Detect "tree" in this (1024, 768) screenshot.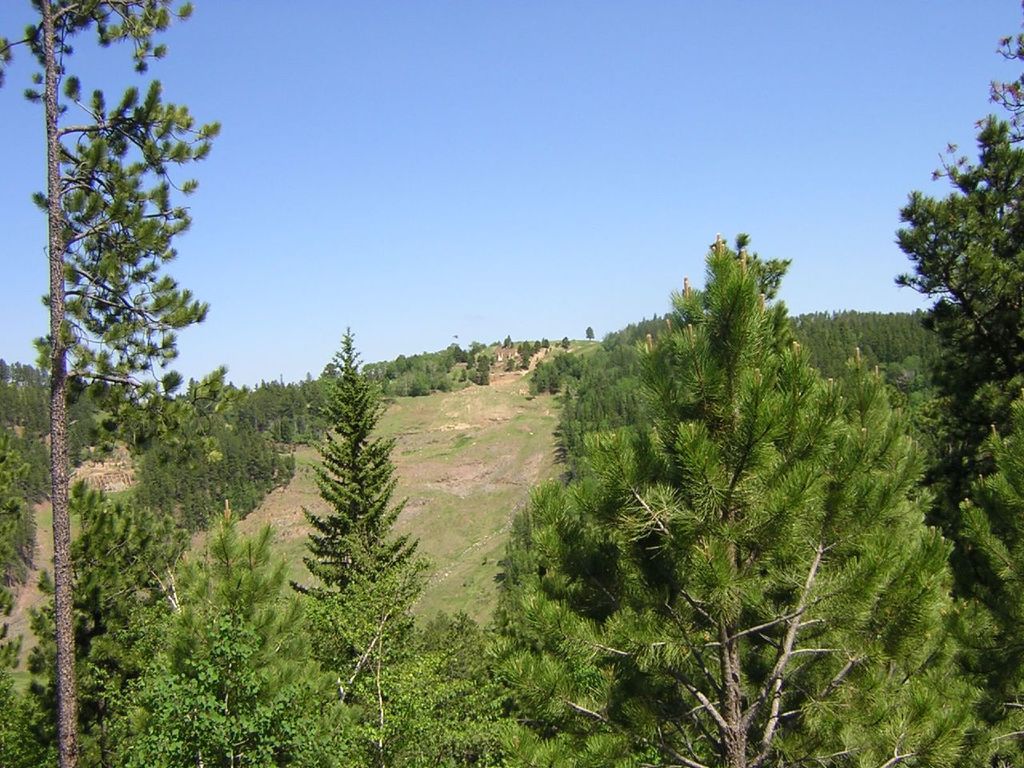
Detection: pyautogui.locateOnScreen(562, 322, 575, 355).
